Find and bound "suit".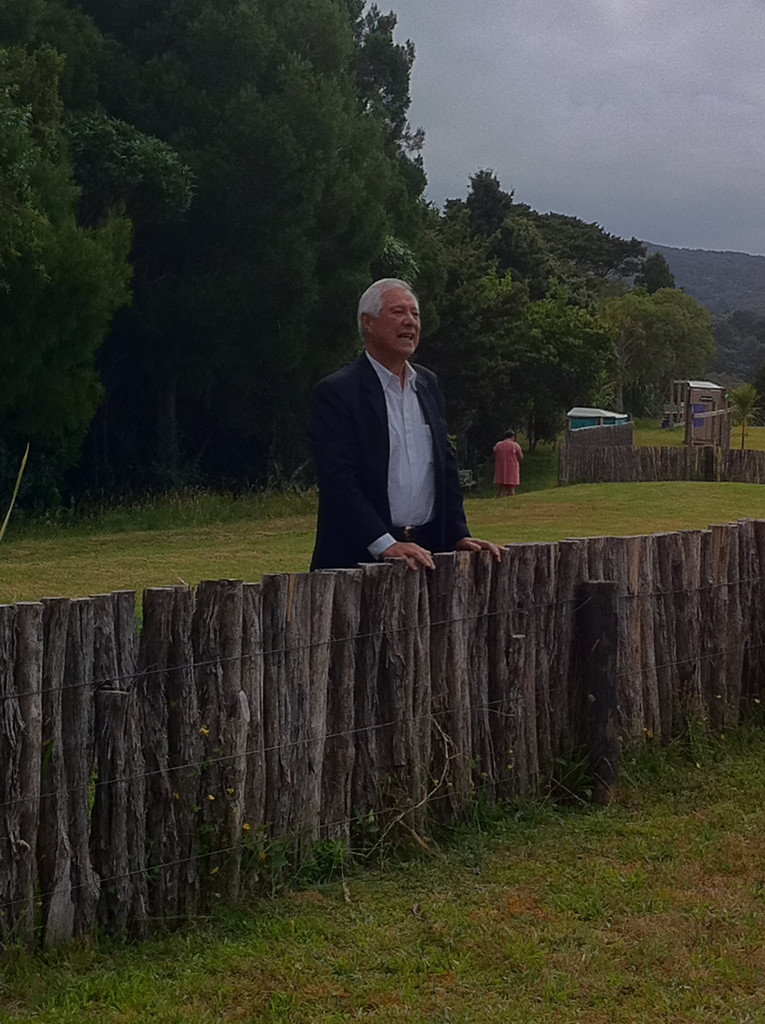
Bound: 298,296,493,576.
